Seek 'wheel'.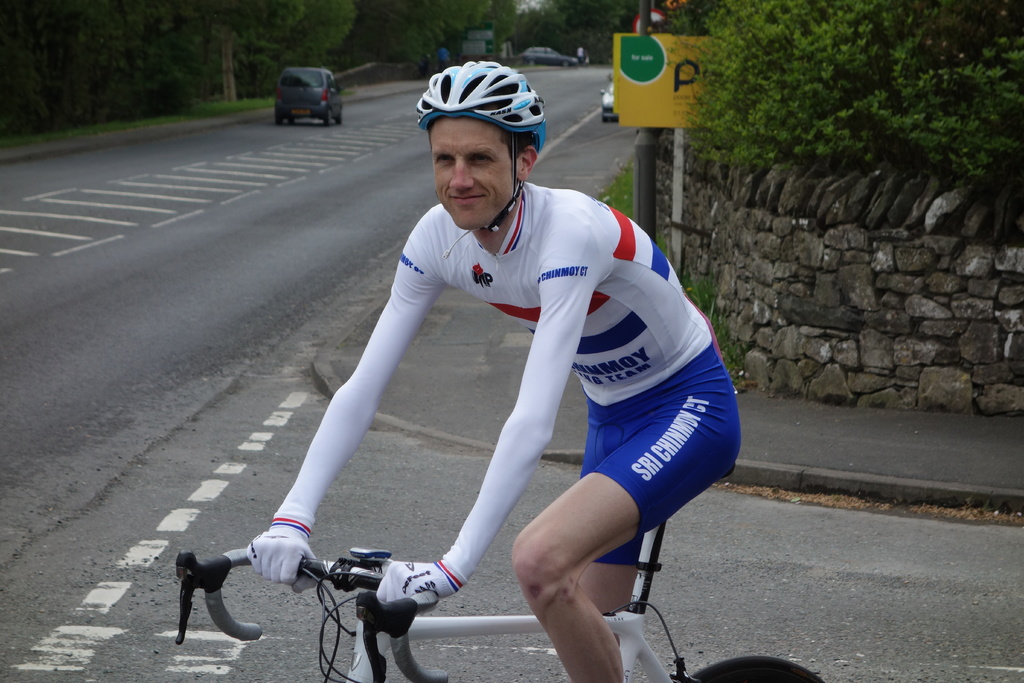
x1=692 y1=652 x2=828 y2=682.
